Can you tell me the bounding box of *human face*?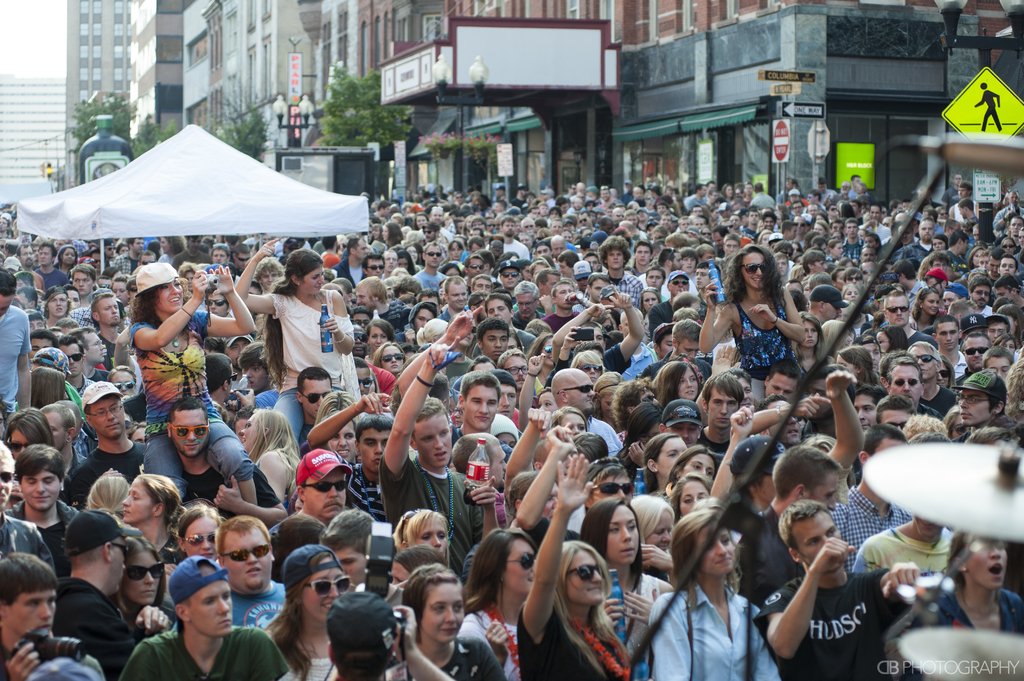
bbox(741, 250, 763, 285).
